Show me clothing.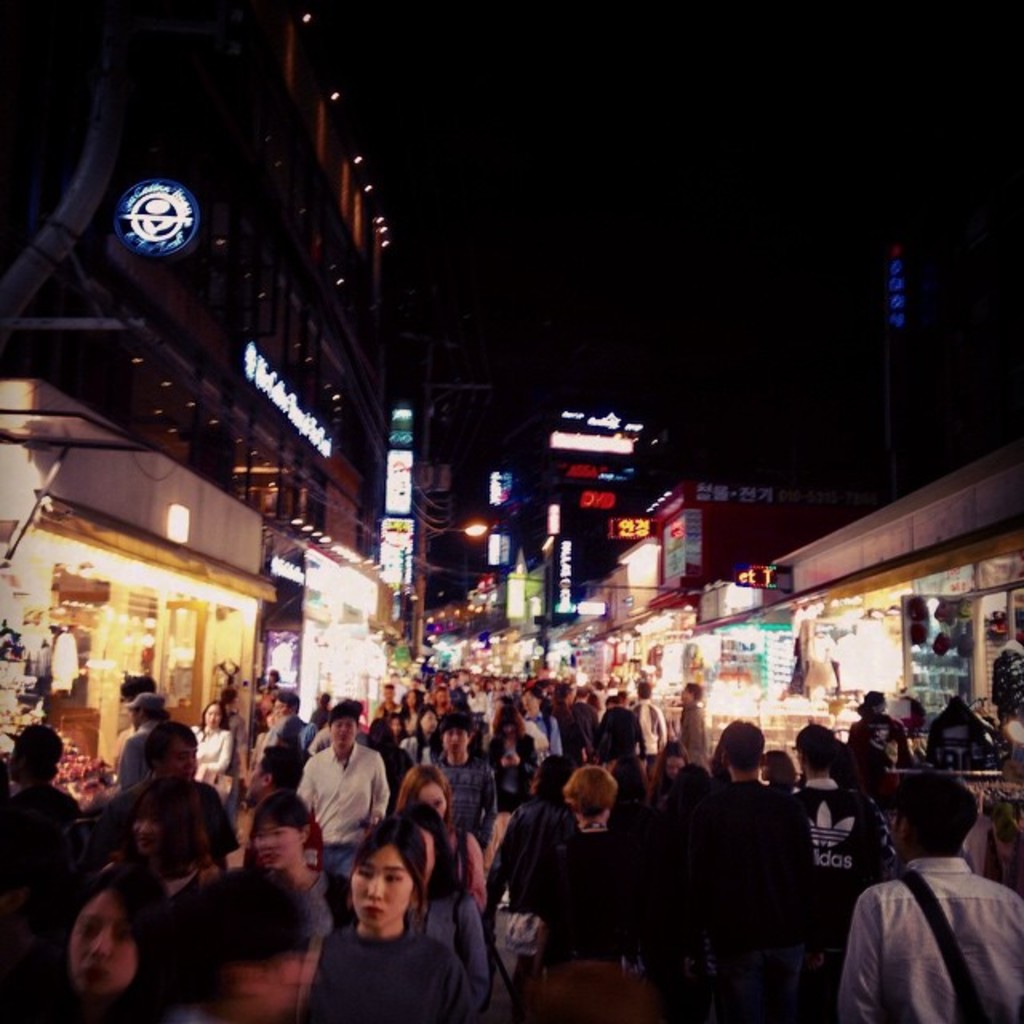
clothing is here: 435:827:486:918.
